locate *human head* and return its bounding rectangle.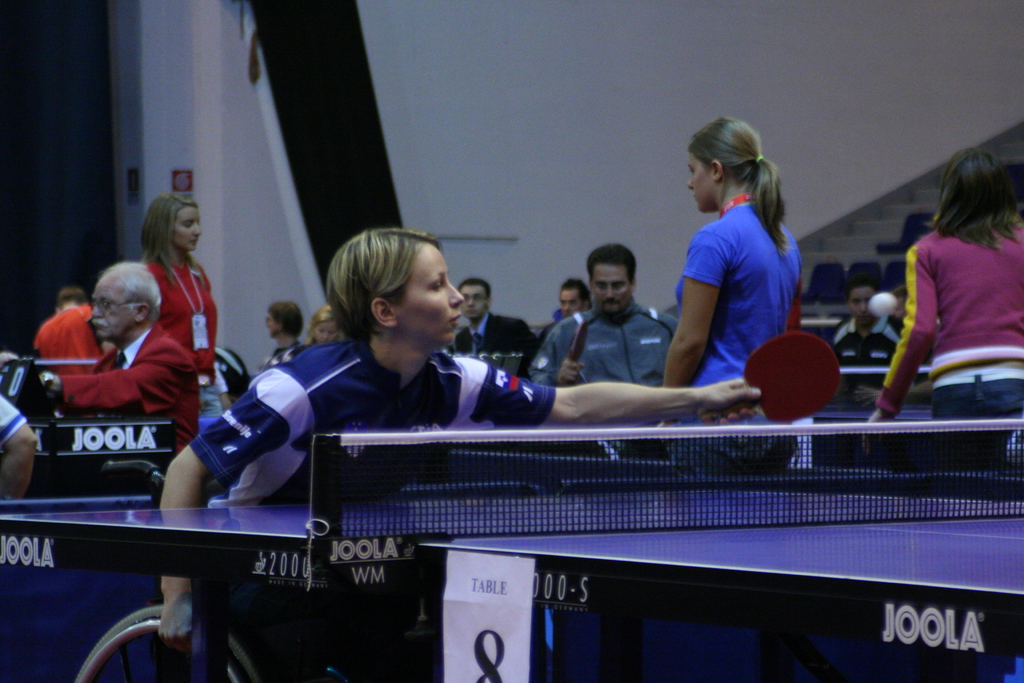
(left=143, top=187, right=202, bottom=257).
